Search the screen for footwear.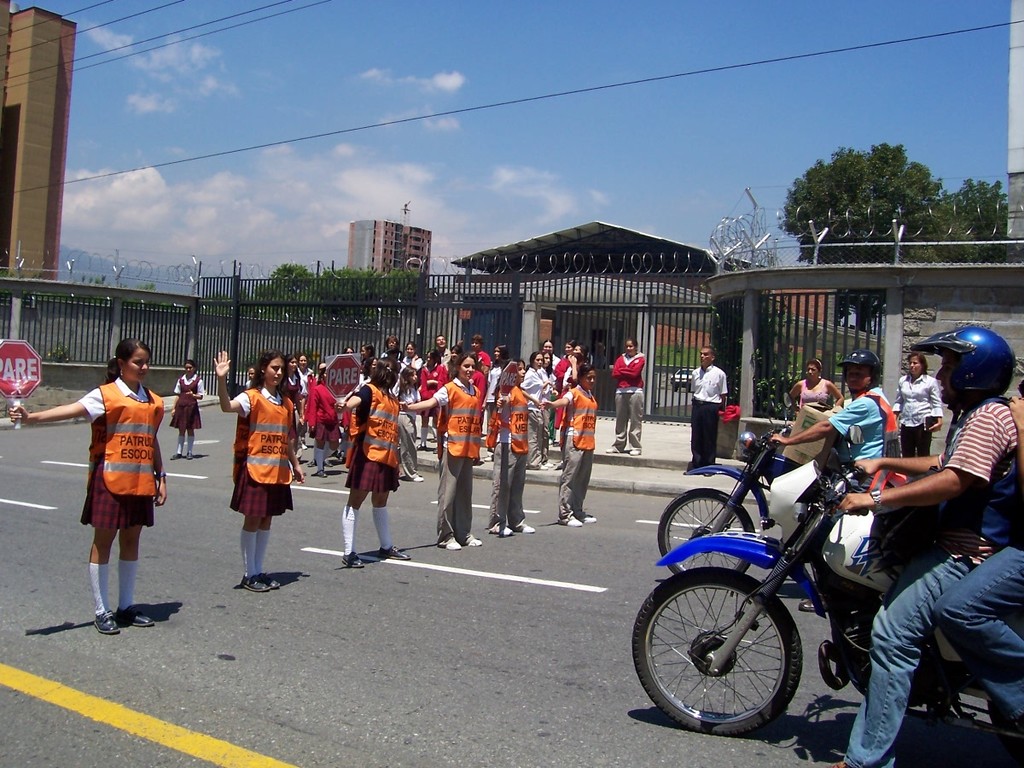
Found at 567, 506, 588, 521.
